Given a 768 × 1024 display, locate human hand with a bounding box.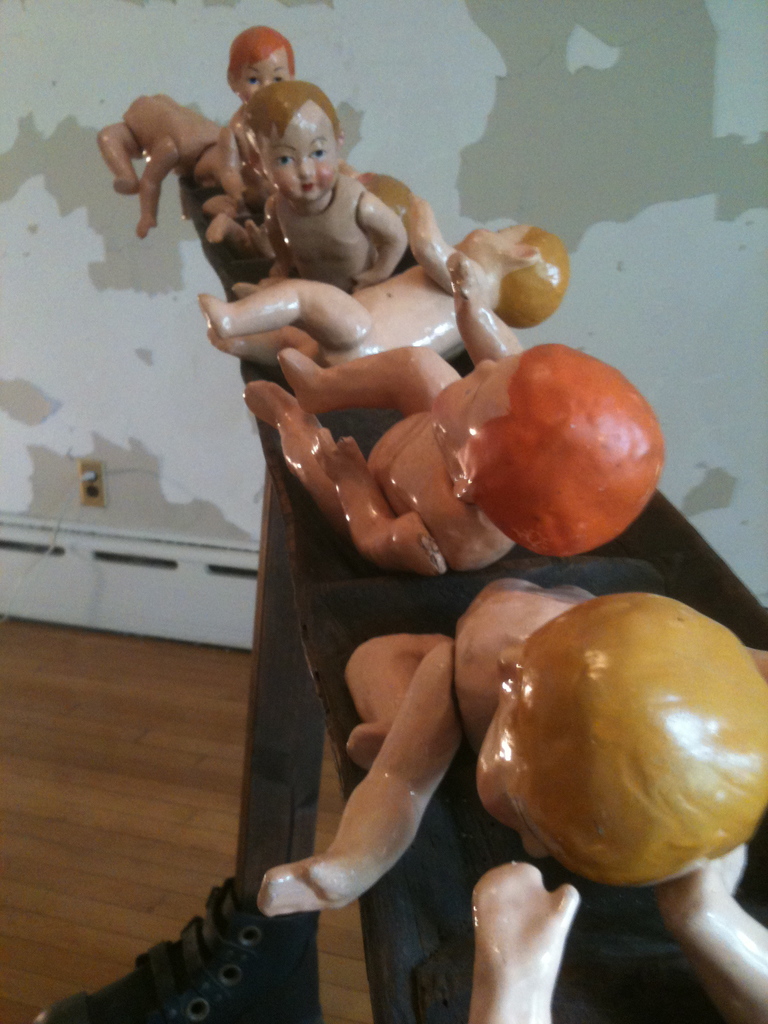
Located: left=654, top=860, right=737, bottom=937.
